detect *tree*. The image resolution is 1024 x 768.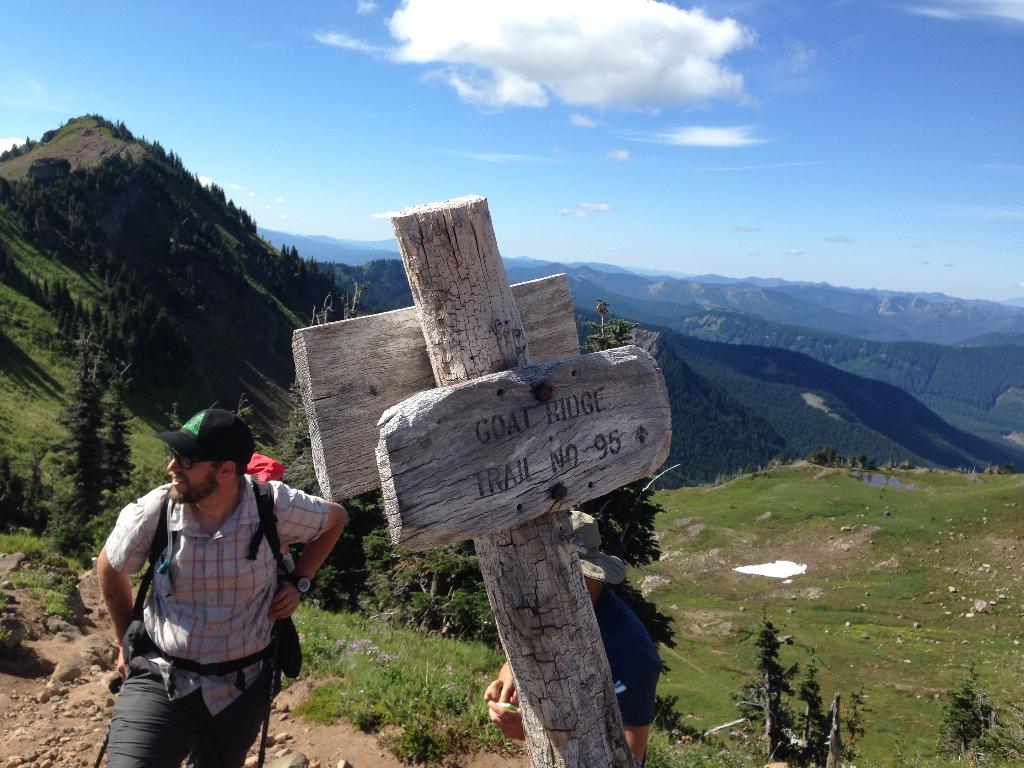
[x1=49, y1=330, x2=122, y2=561].
